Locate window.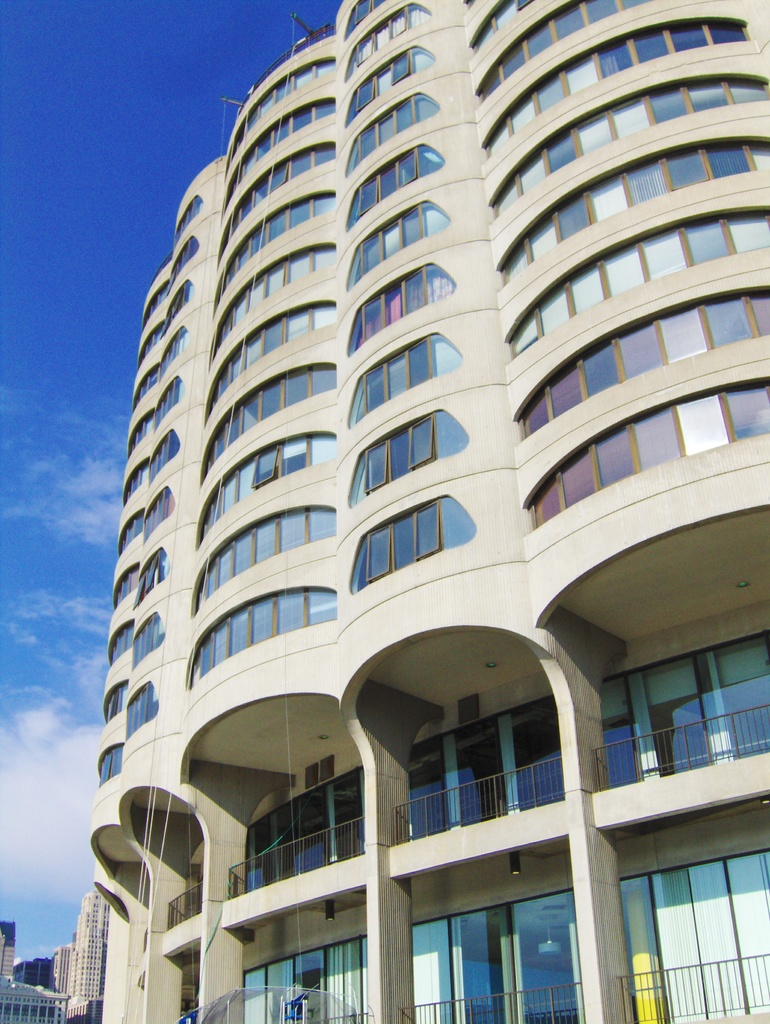
Bounding box: (x1=530, y1=386, x2=769, y2=531).
